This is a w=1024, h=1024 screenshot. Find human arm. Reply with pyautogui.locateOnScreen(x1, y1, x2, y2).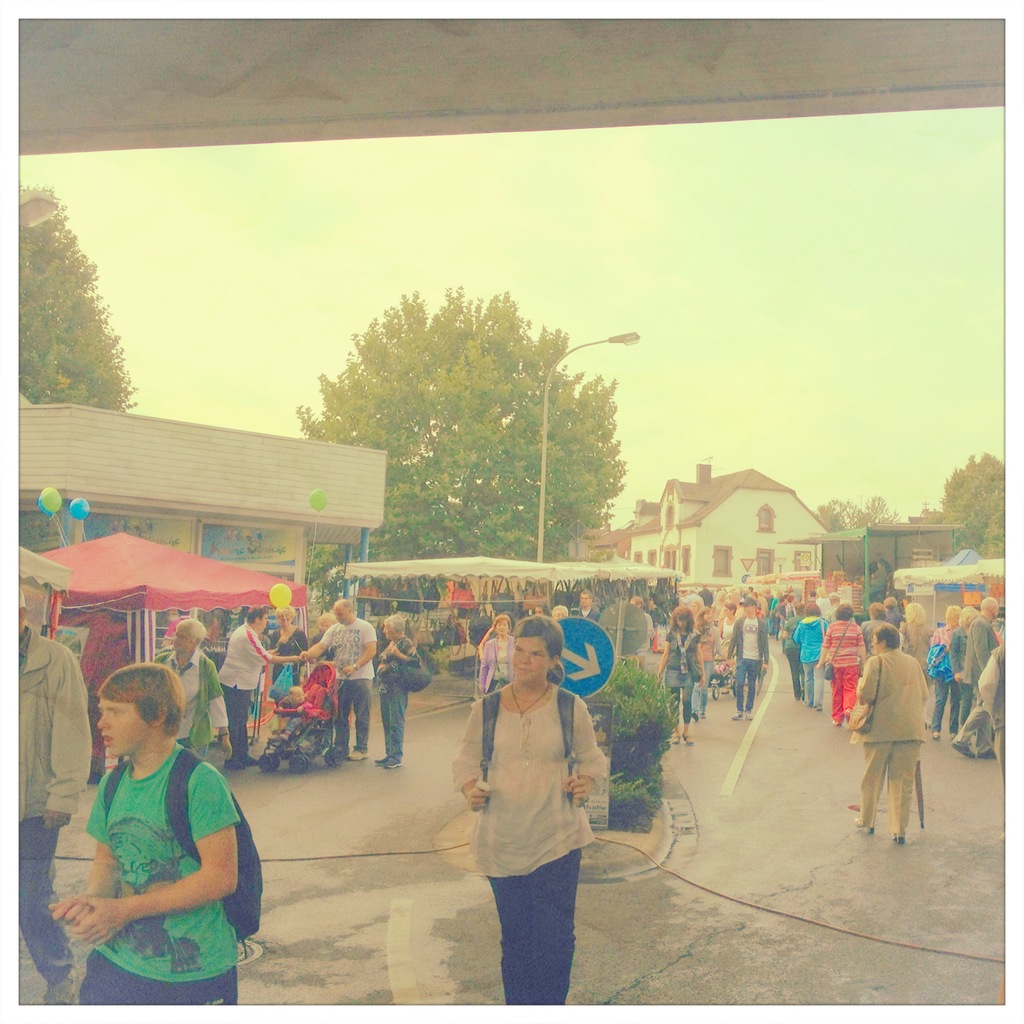
pyautogui.locateOnScreen(851, 620, 863, 685).
